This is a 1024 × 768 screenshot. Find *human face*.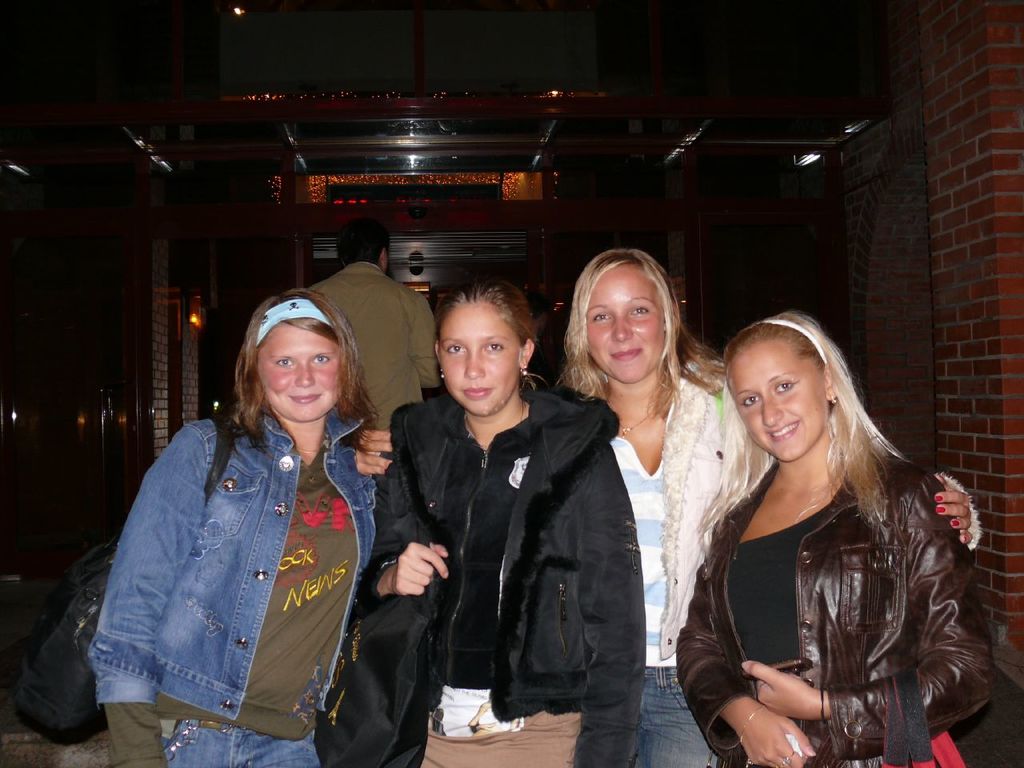
Bounding box: (589,260,663,384).
